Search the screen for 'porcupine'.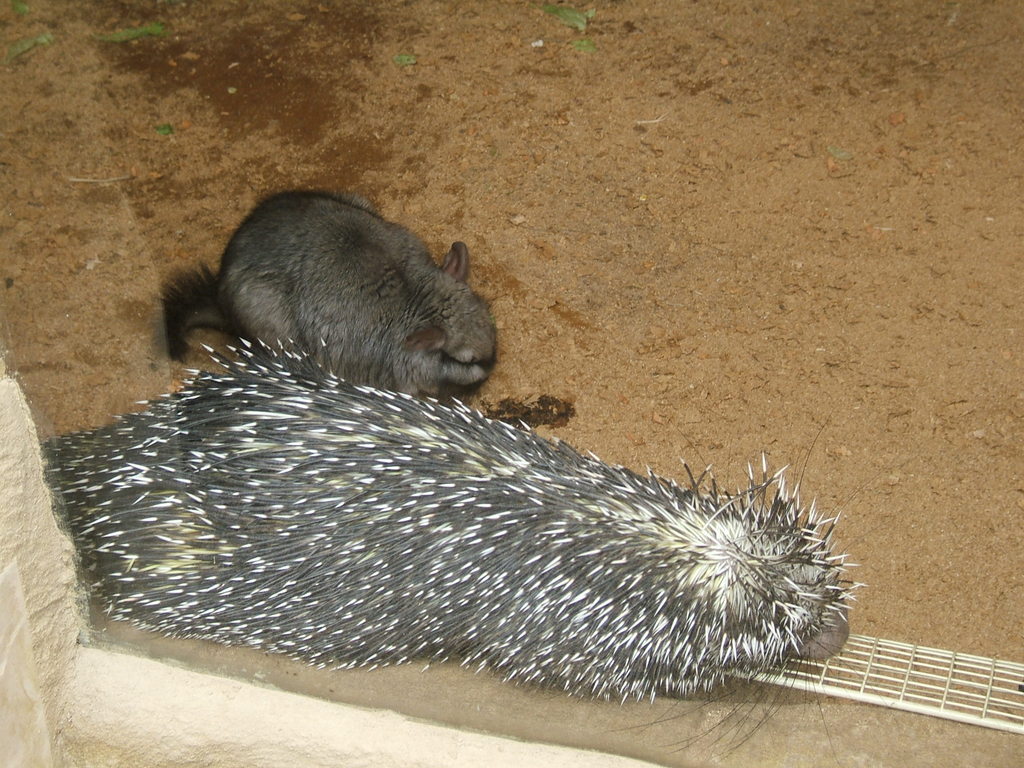
Found at box=[42, 335, 863, 668].
